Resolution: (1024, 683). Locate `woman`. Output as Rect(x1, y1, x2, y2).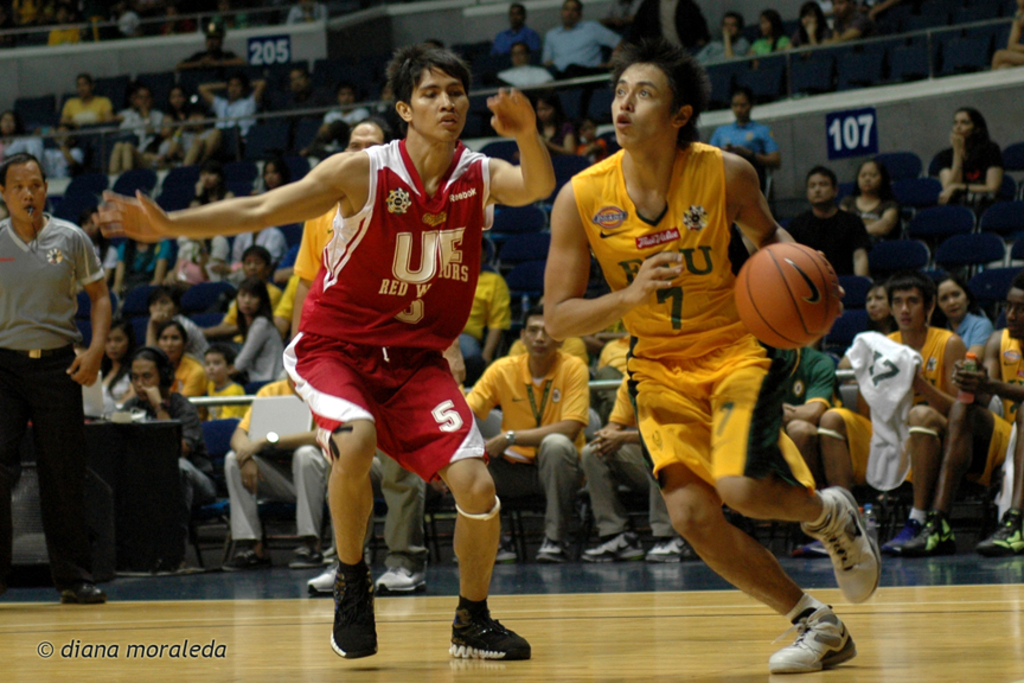
Rect(930, 90, 1015, 236).
